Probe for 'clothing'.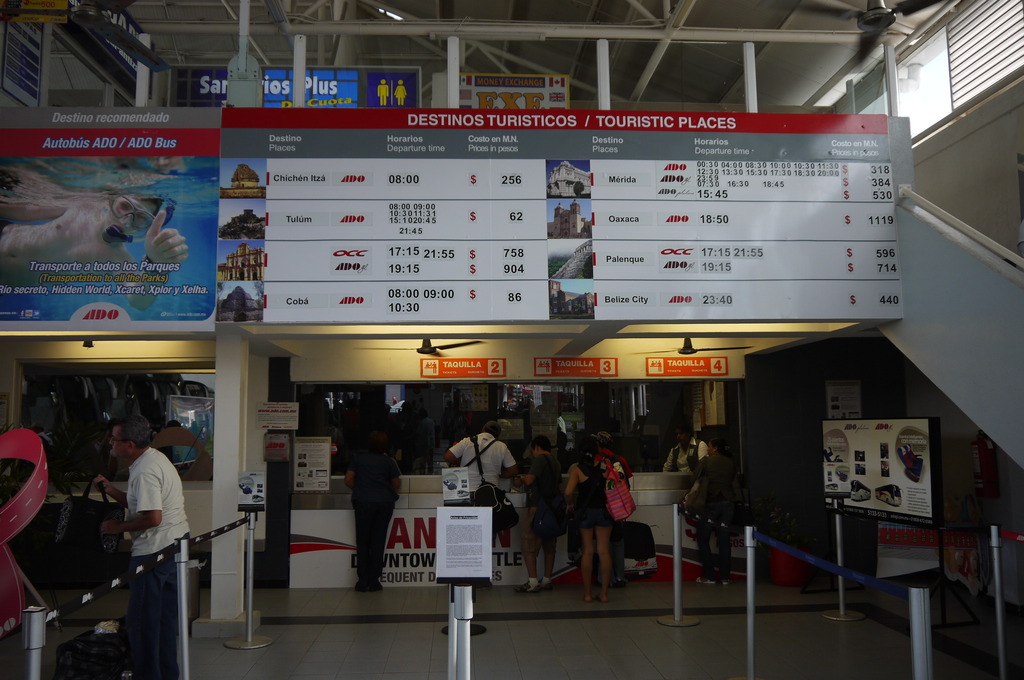
Probe result: 661:438:708:474.
